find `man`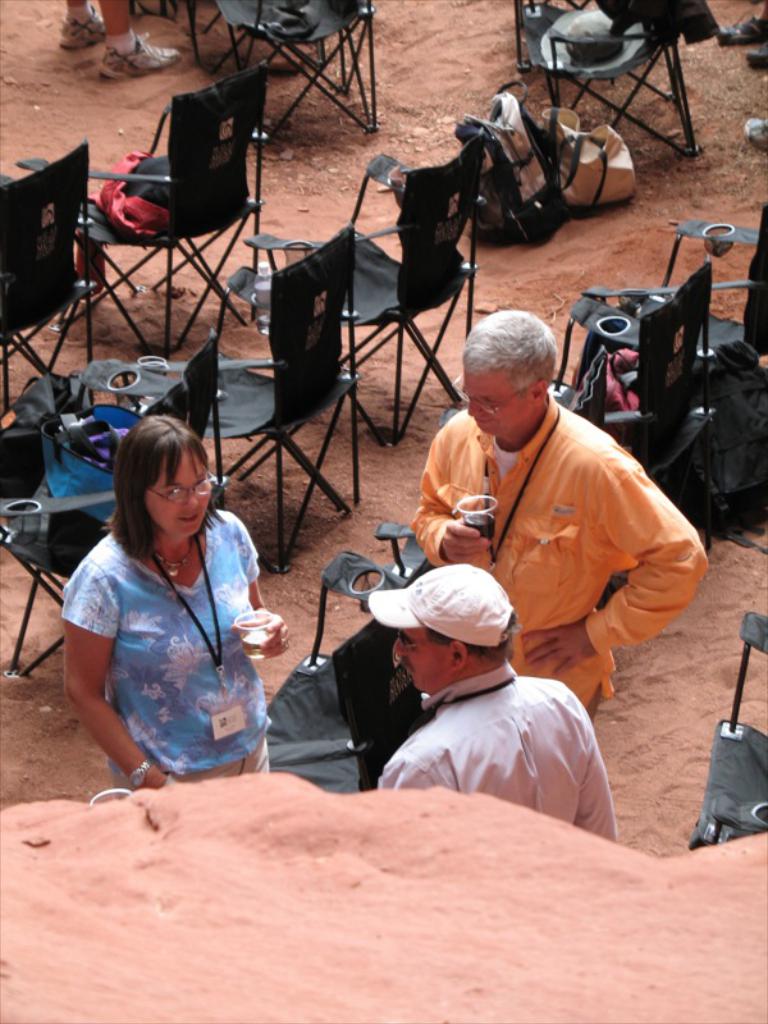
x1=374, y1=554, x2=618, y2=846
